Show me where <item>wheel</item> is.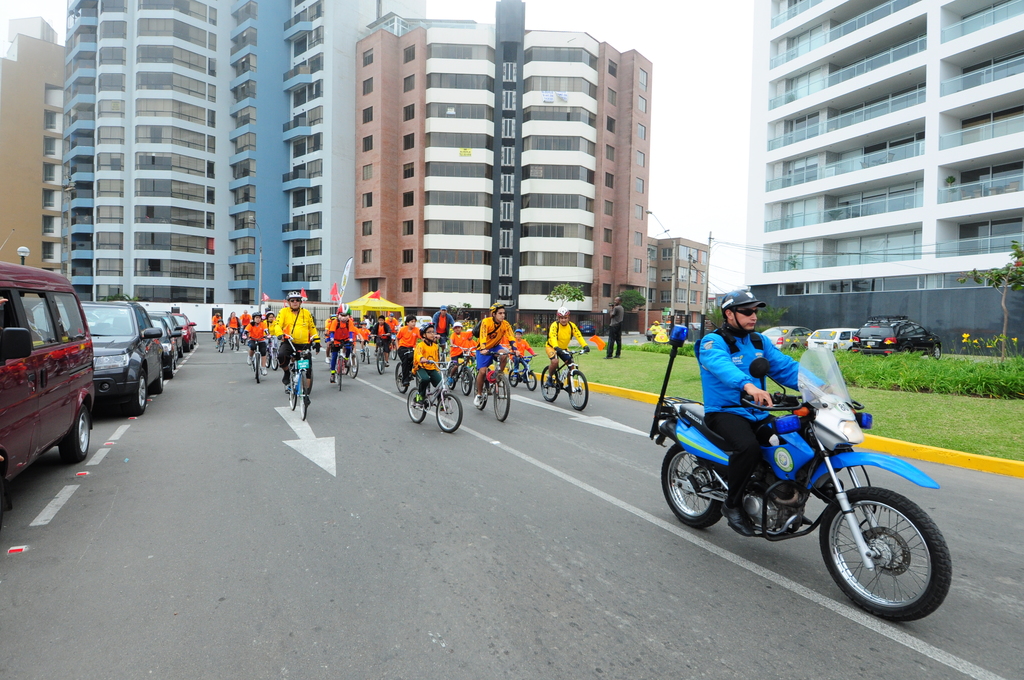
<item>wheel</item> is at bbox=(376, 349, 384, 374).
